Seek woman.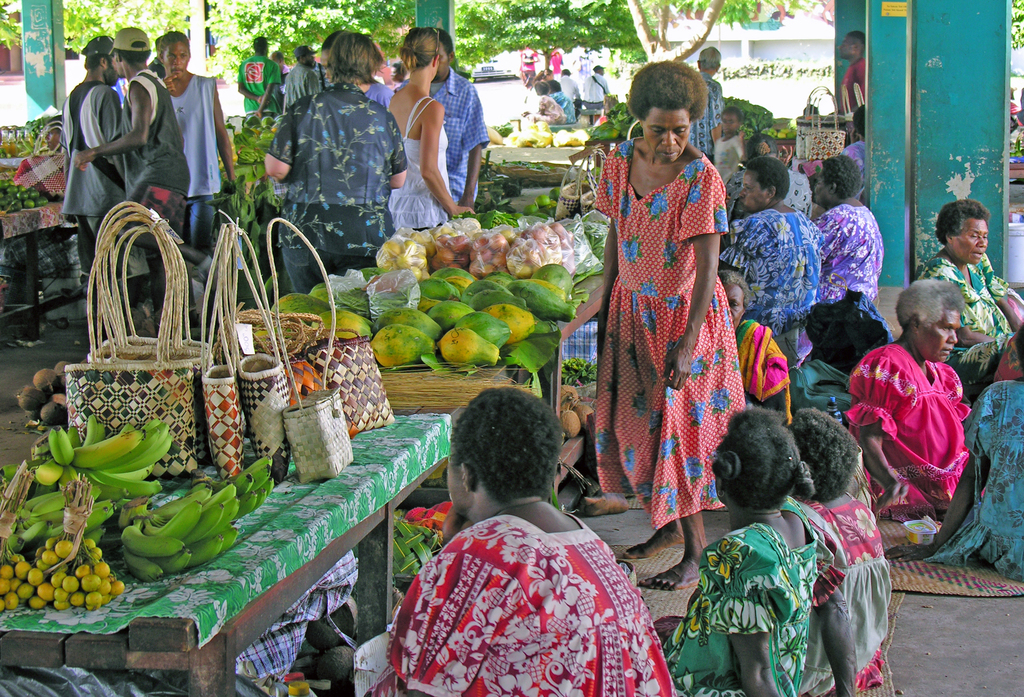
bbox=[911, 191, 1023, 393].
